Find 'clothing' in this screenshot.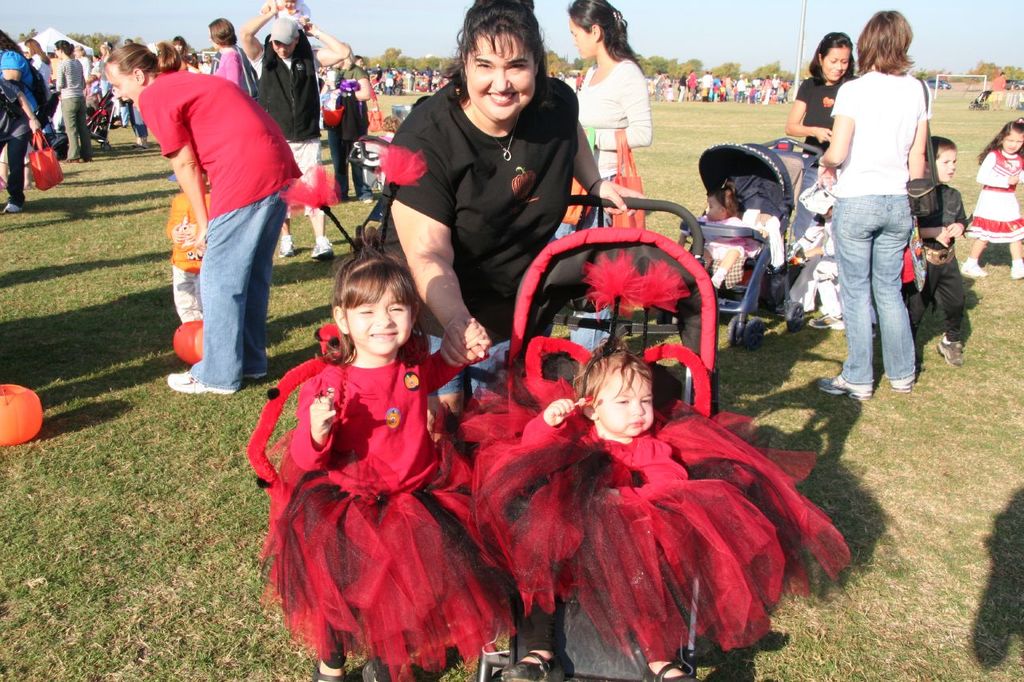
The bounding box for 'clothing' is 965 146 1023 250.
